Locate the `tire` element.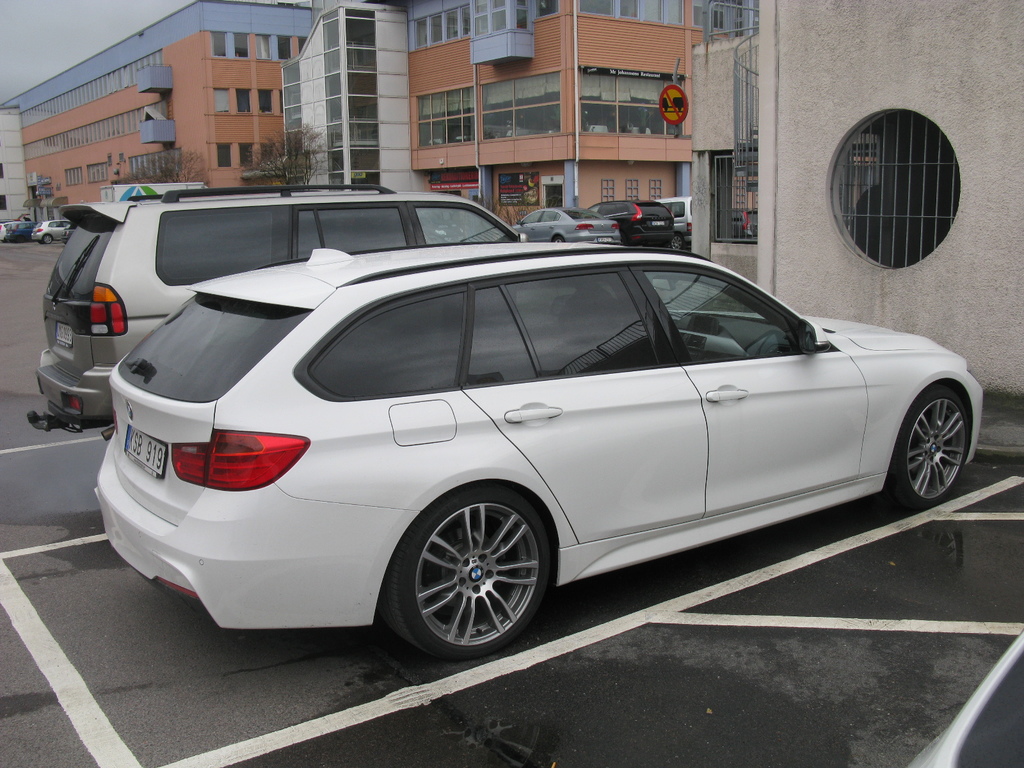
Element bbox: 885 387 970 506.
